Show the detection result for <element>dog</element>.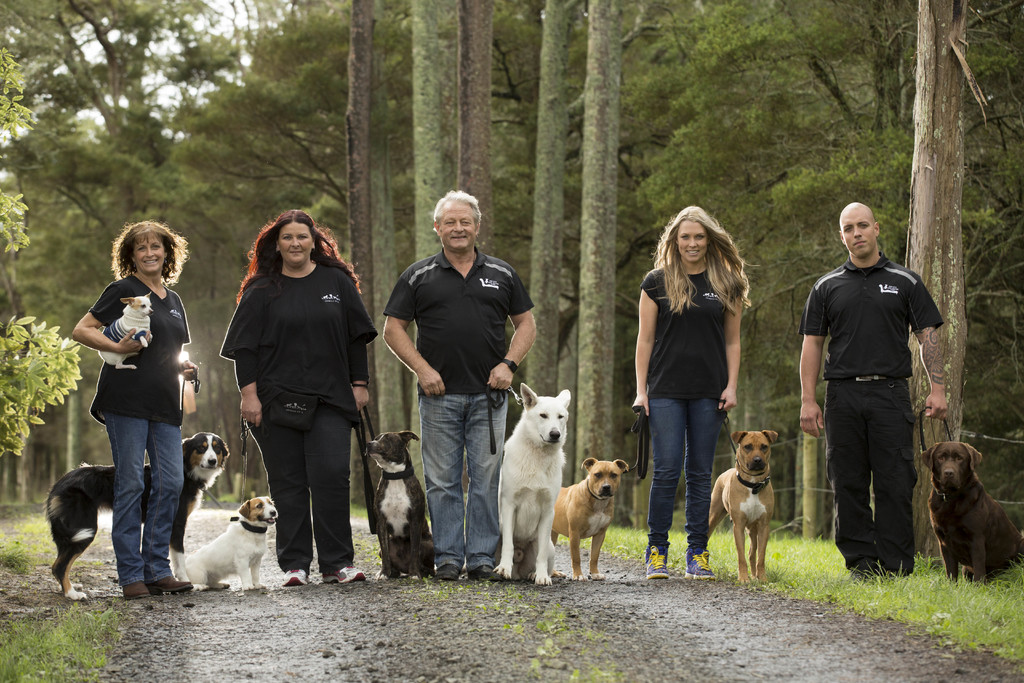
{"x1": 549, "y1": 456, "x2": 634, "y2": 580}.
